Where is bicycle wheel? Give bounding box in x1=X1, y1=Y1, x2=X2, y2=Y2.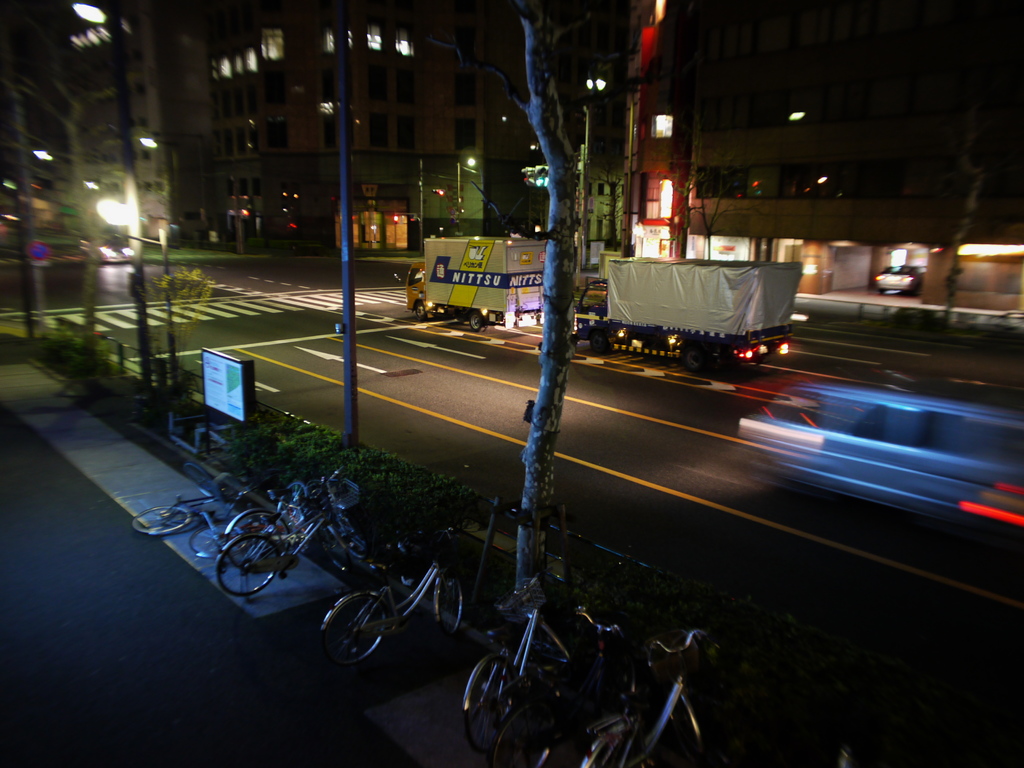
x1=583, y1=735, x2=652, y2=767.
